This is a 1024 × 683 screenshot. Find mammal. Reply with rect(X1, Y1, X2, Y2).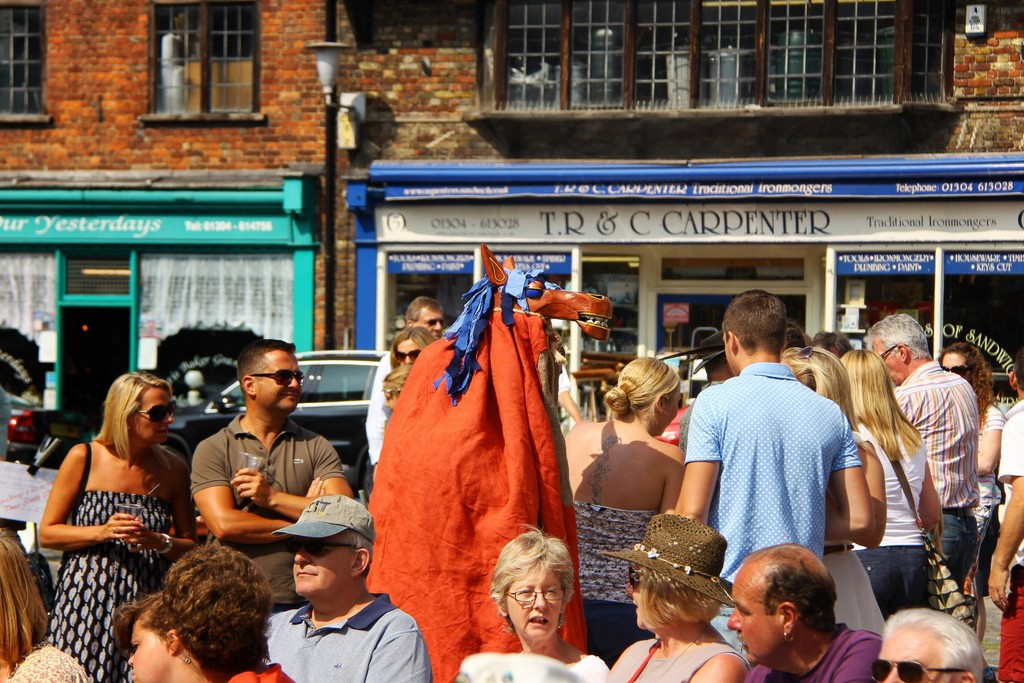
rect(836, 347, 947, 620).
